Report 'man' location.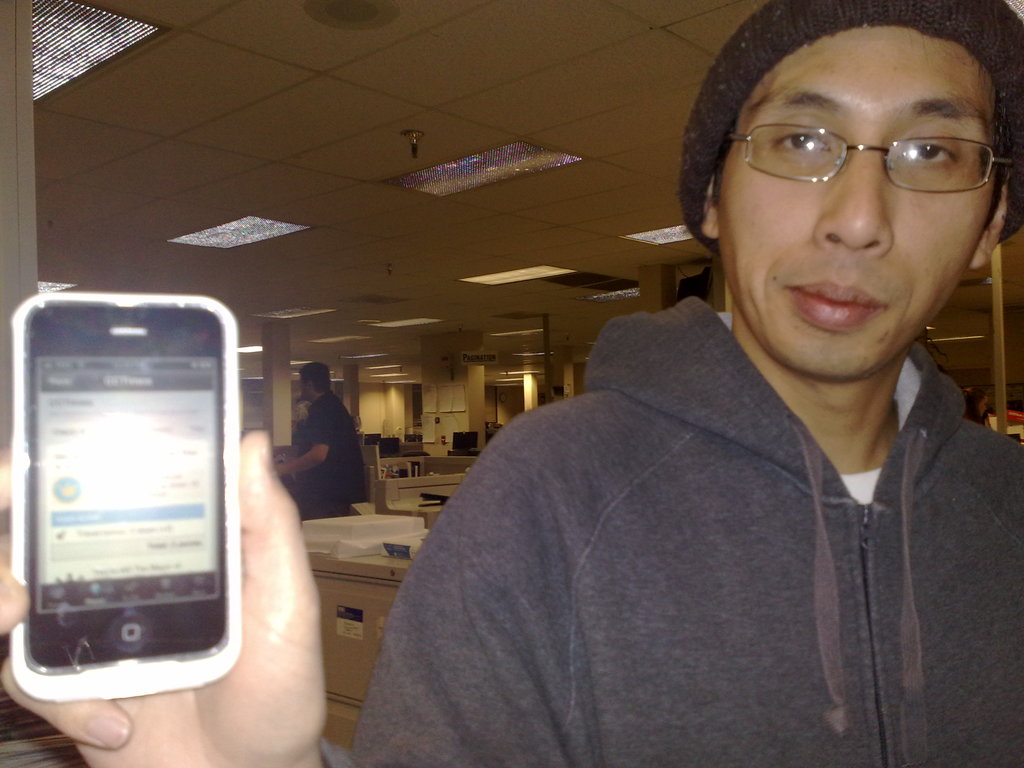
Report: region(0, 0, 1023, 767).
